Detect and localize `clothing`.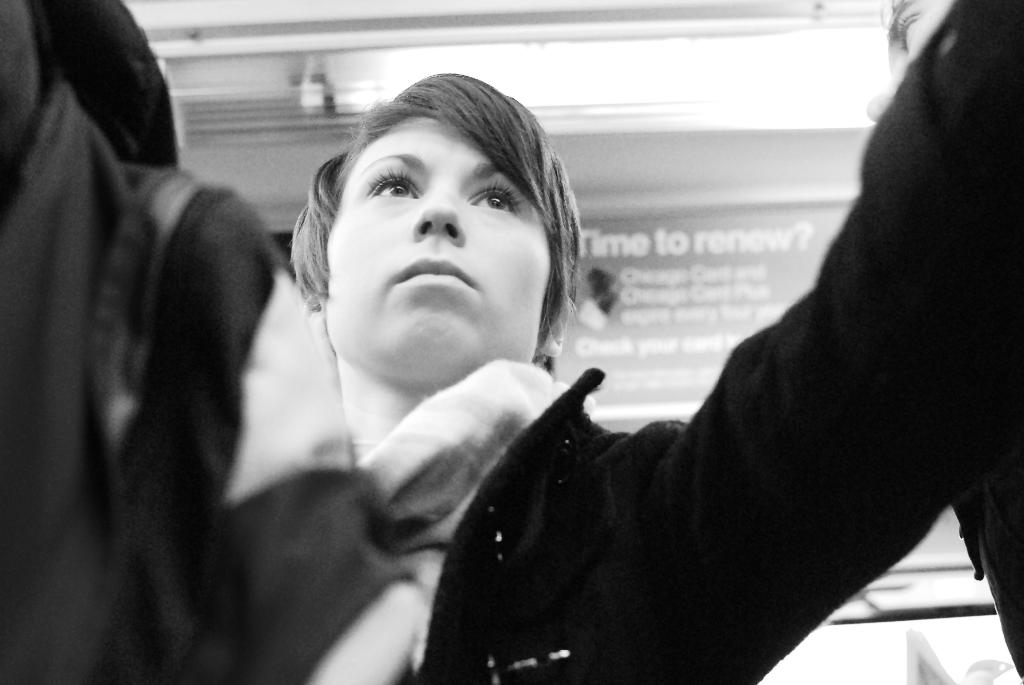
Localized at <region>0, 159, 421, 684</region>.
